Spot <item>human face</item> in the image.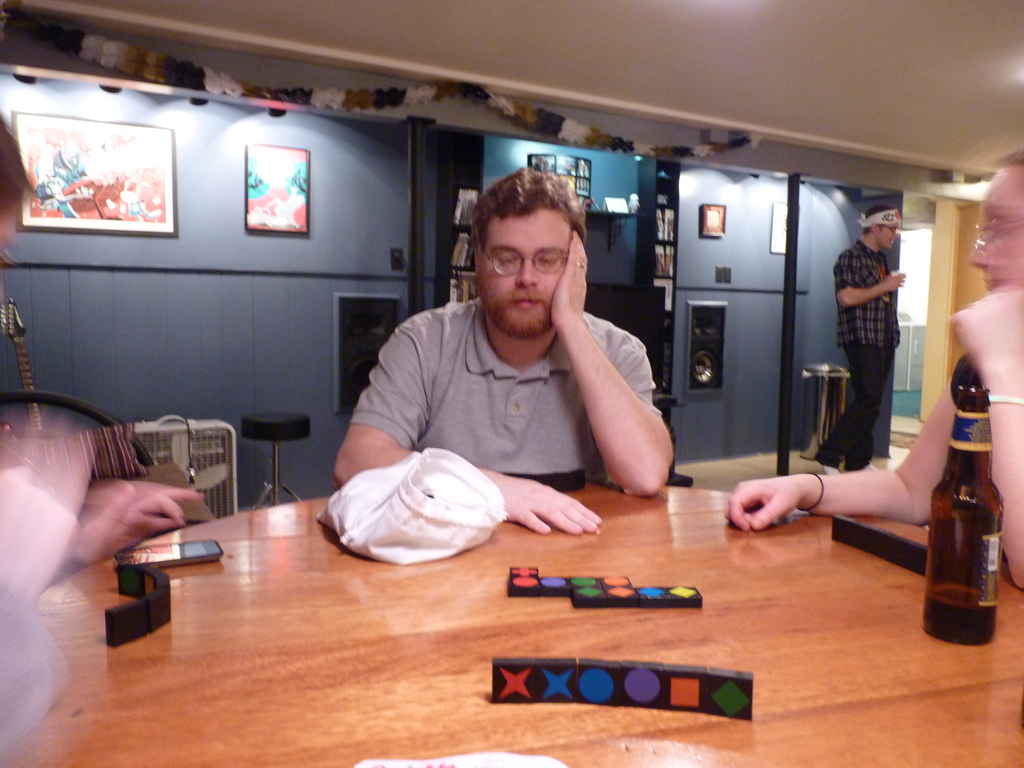
<item>human face</item> found at <region>971, 161, 1023, 295</region>.
